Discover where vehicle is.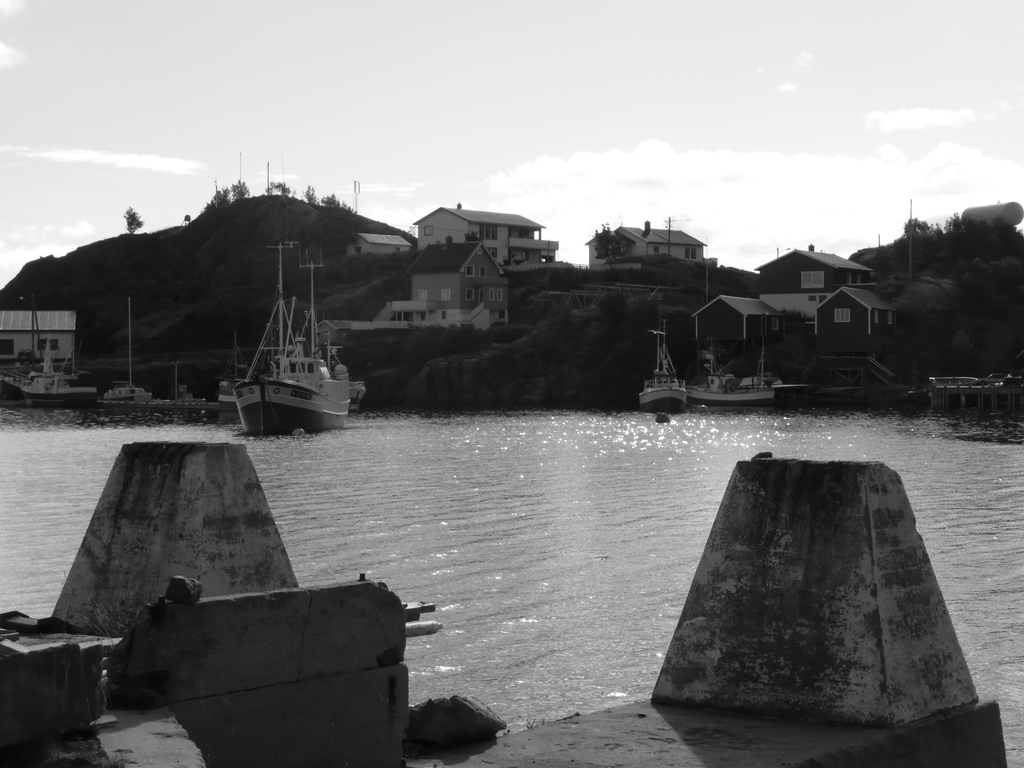
Discovered at pyautogui.locateOnScreen(107, 299, 159, 403).
